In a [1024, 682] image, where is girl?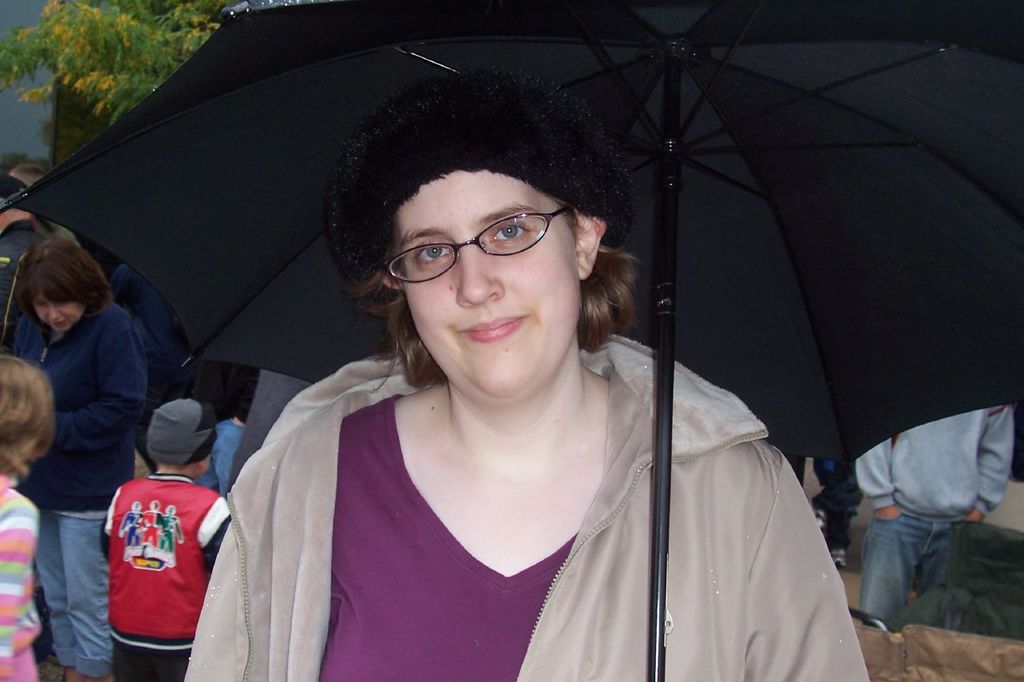
164:62:882:681.
